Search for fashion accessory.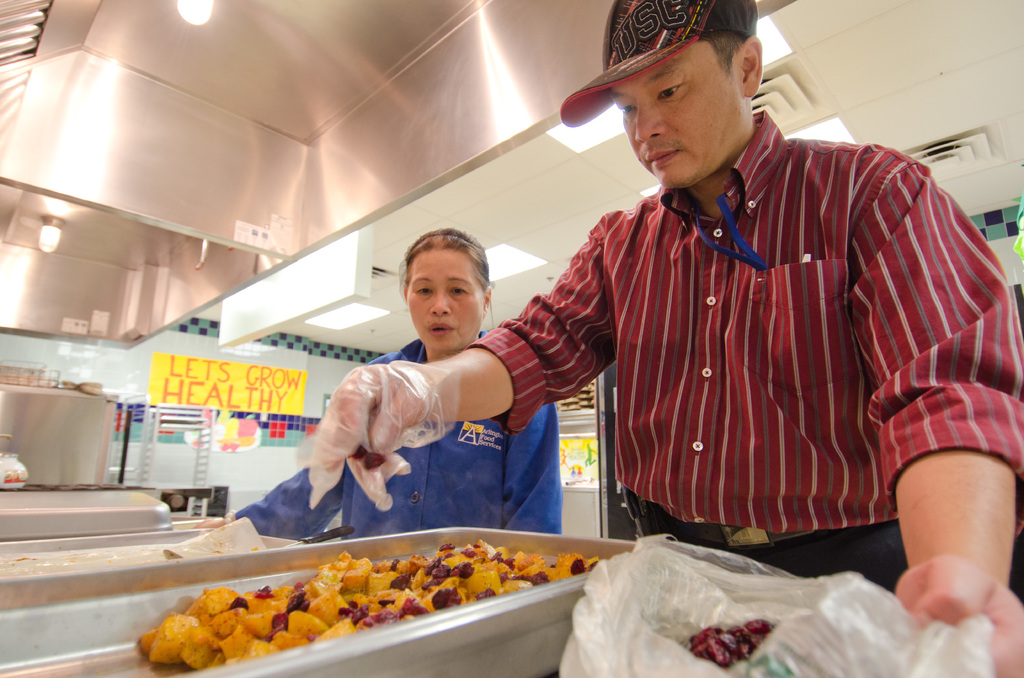
Found at (x1=417, y1=230, x2=481, y2=248).
